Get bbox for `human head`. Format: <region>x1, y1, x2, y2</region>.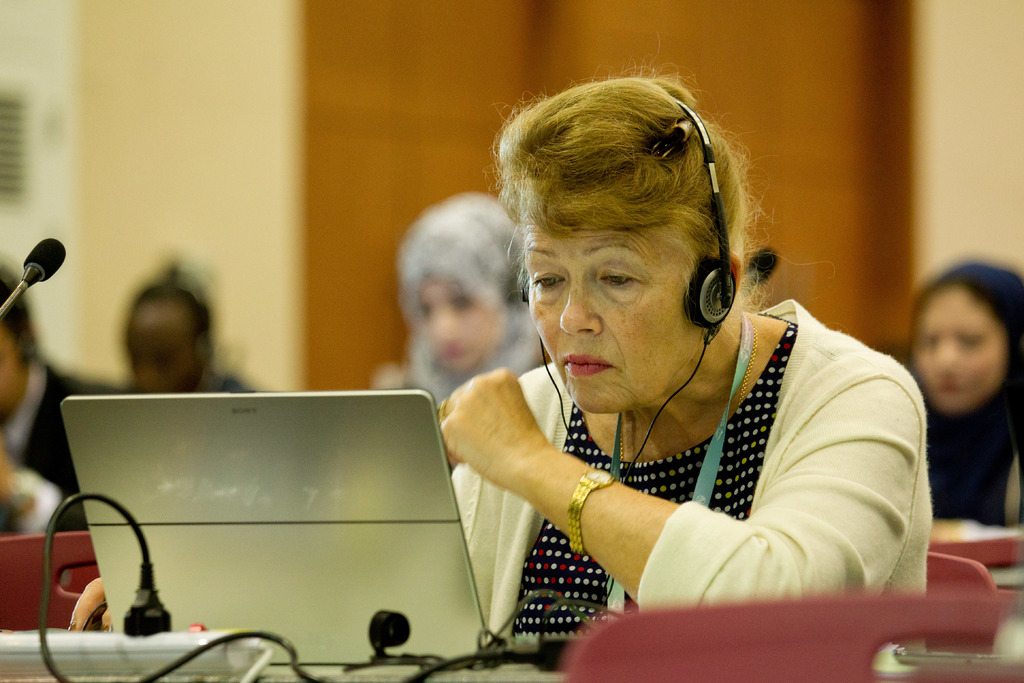
<region>397, 186, 520, 375</region>.
